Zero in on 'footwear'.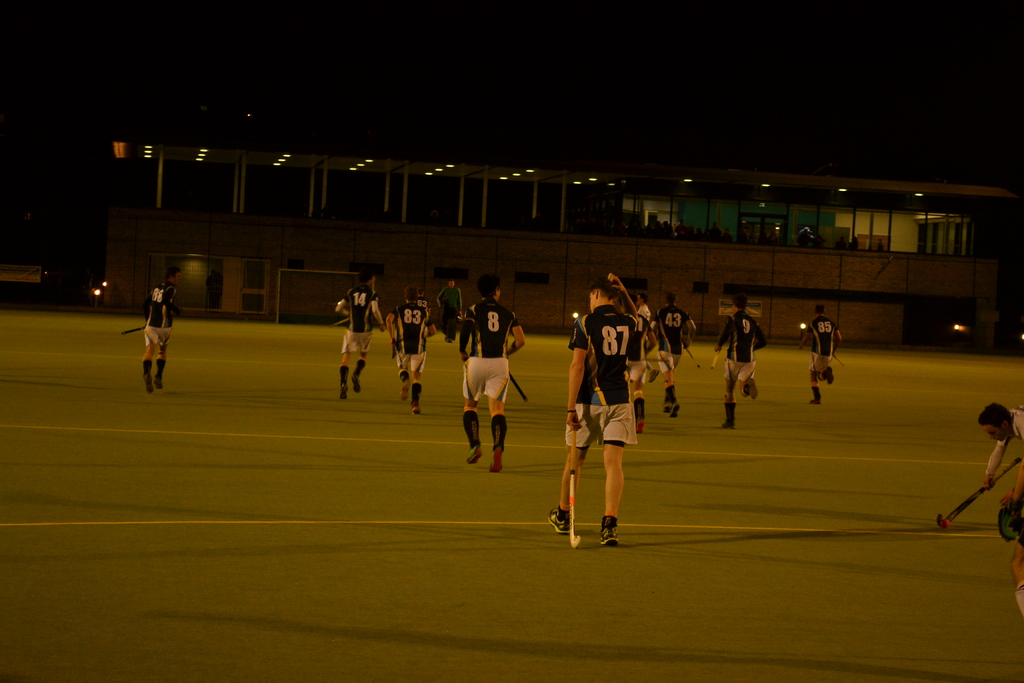
Zeroed in: region(336, 382, 350, 405).
